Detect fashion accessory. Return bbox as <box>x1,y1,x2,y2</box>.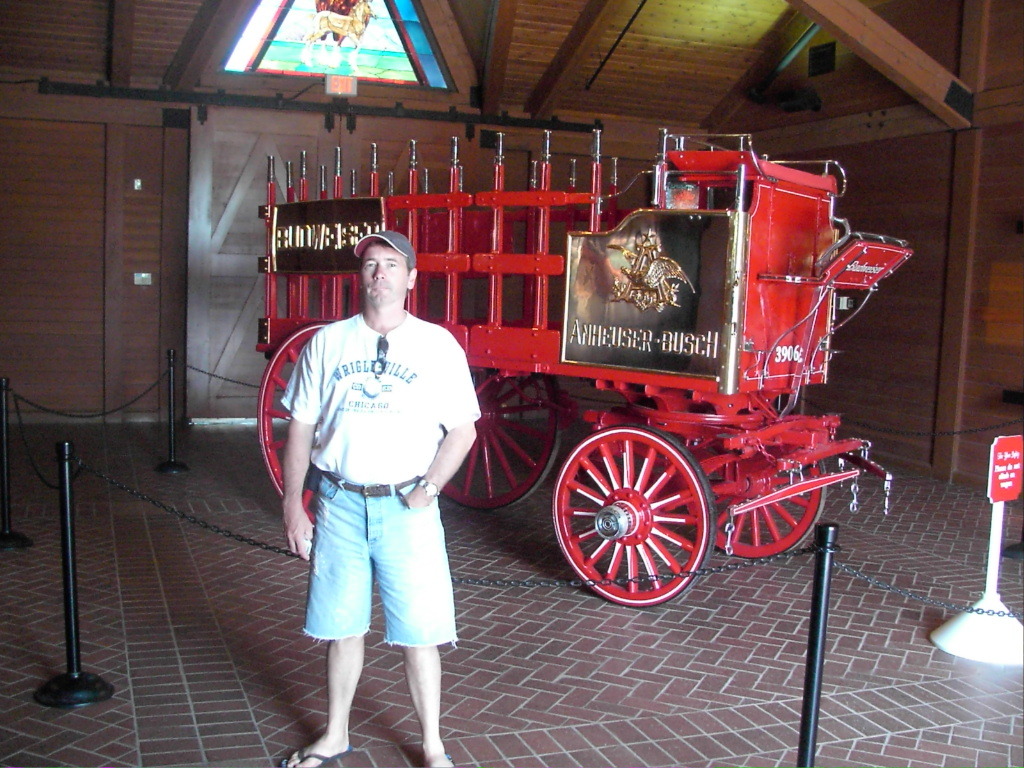
<box>276,746,338,767</box>.
